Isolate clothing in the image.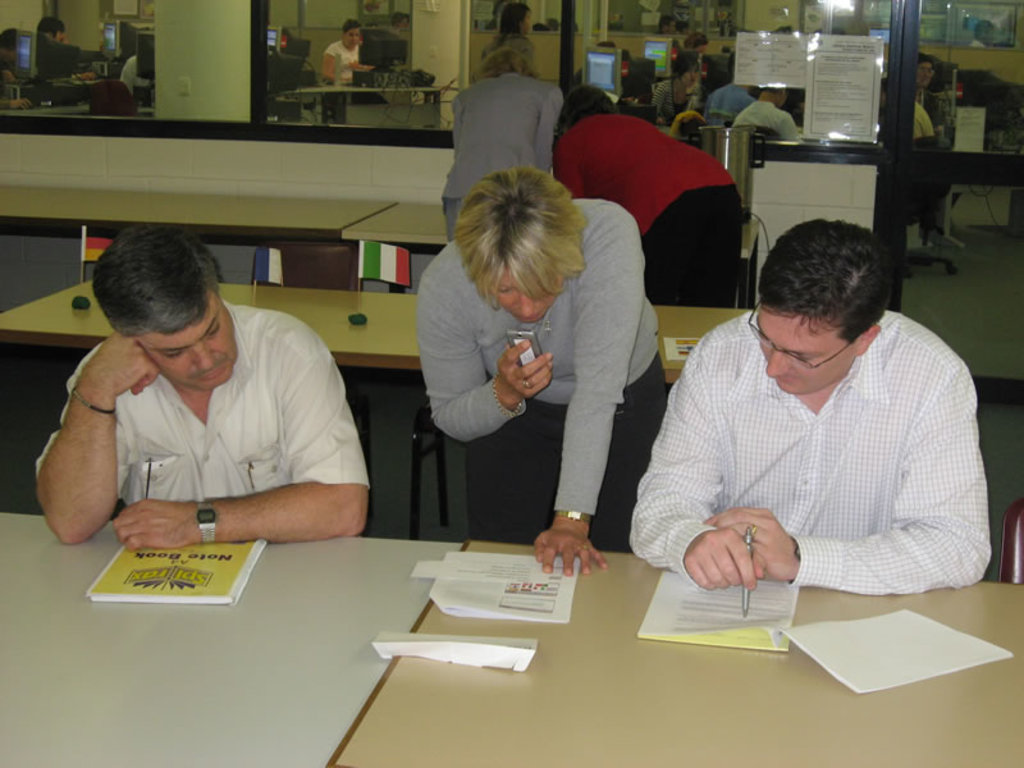
Isolated region: 445:79:567:248.
